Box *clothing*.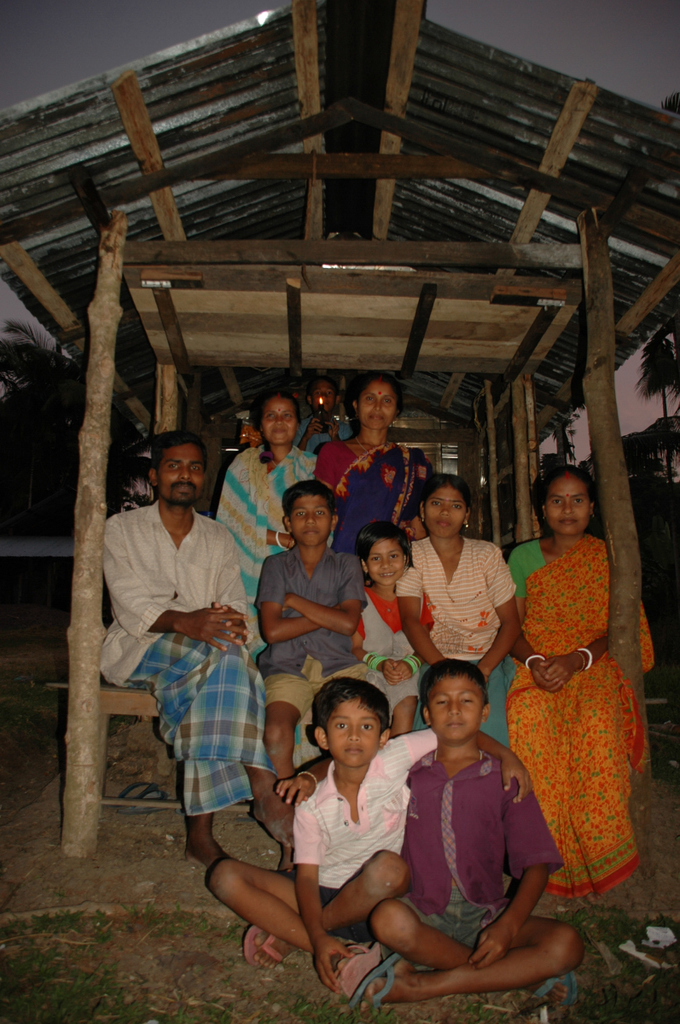
414, 521, 517, 743.
